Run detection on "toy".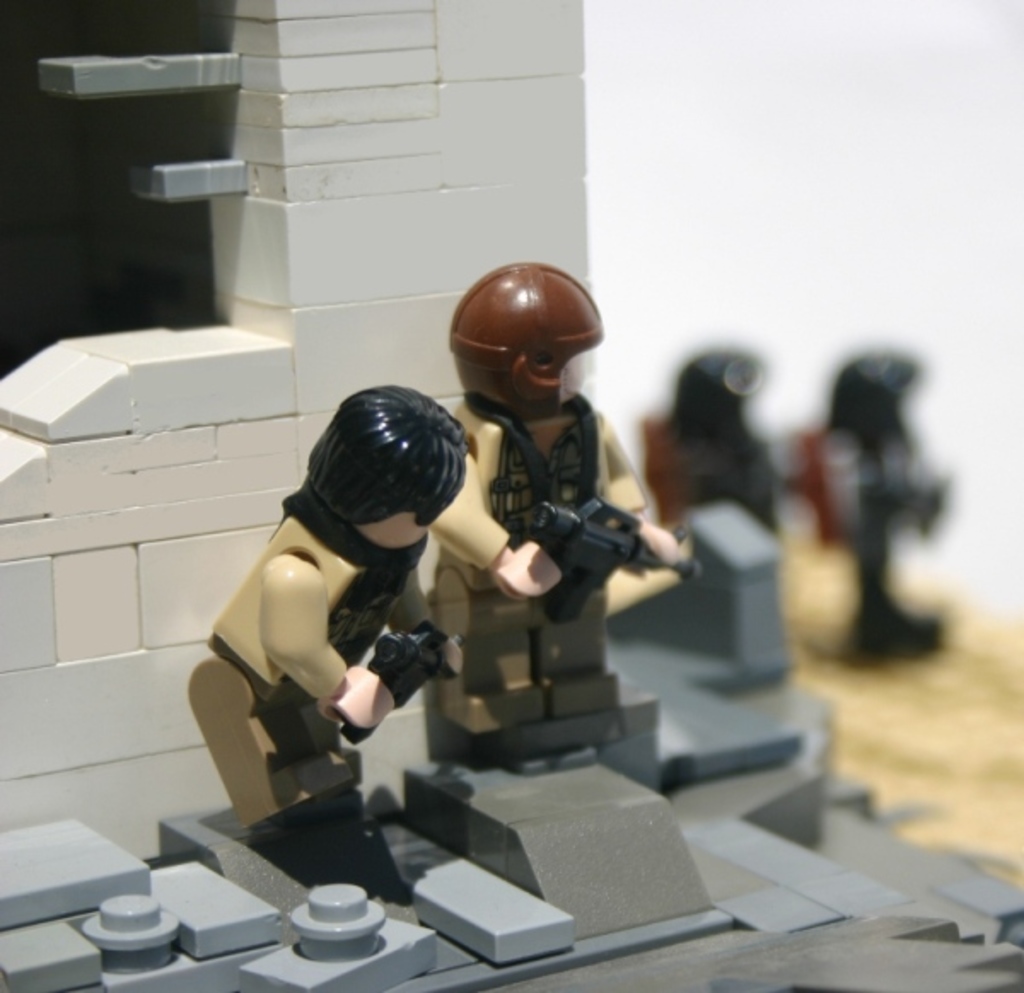
Result: box(411, 232, 715, 763).
